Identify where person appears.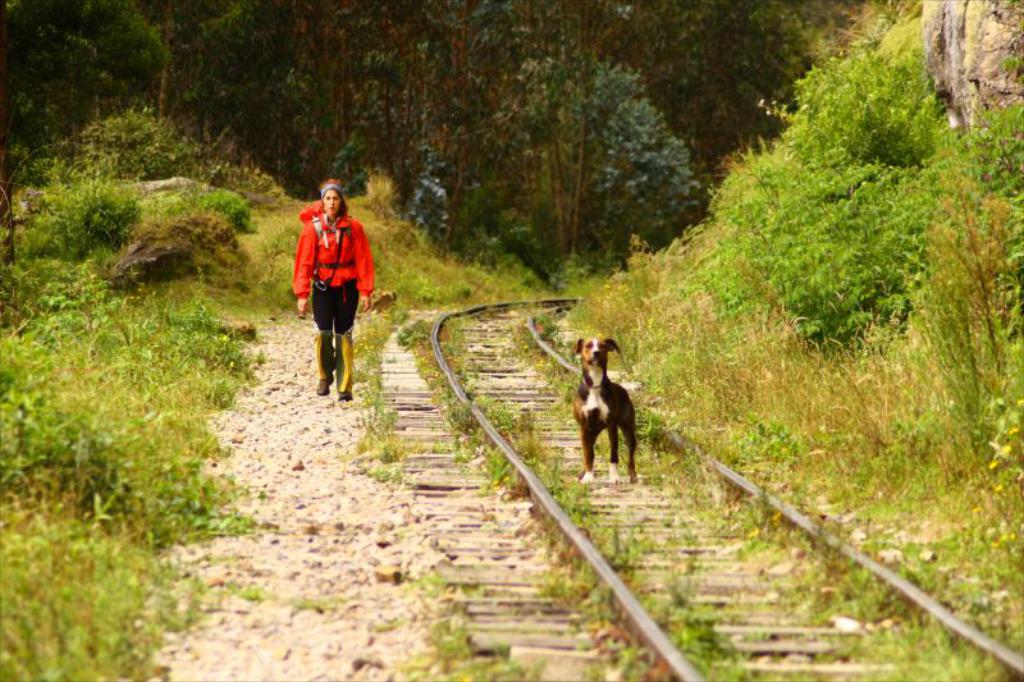
Appears at [289, 173, 369, 403].
